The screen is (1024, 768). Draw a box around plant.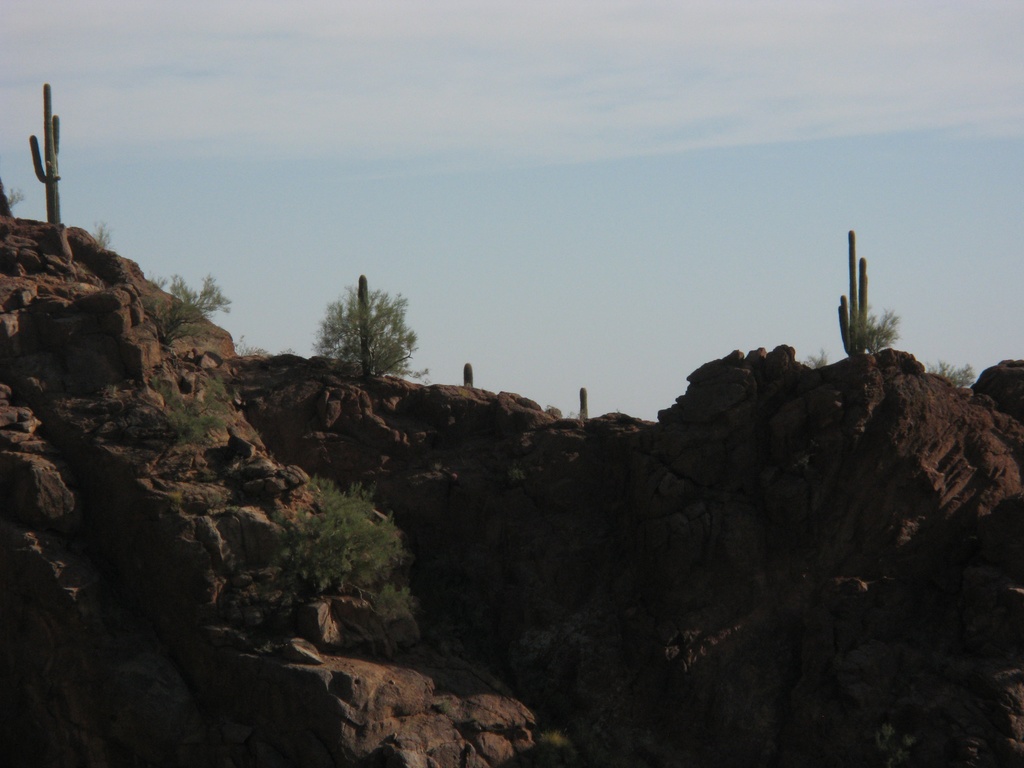
x1=854 y1=298 x2=900 y2=360.
